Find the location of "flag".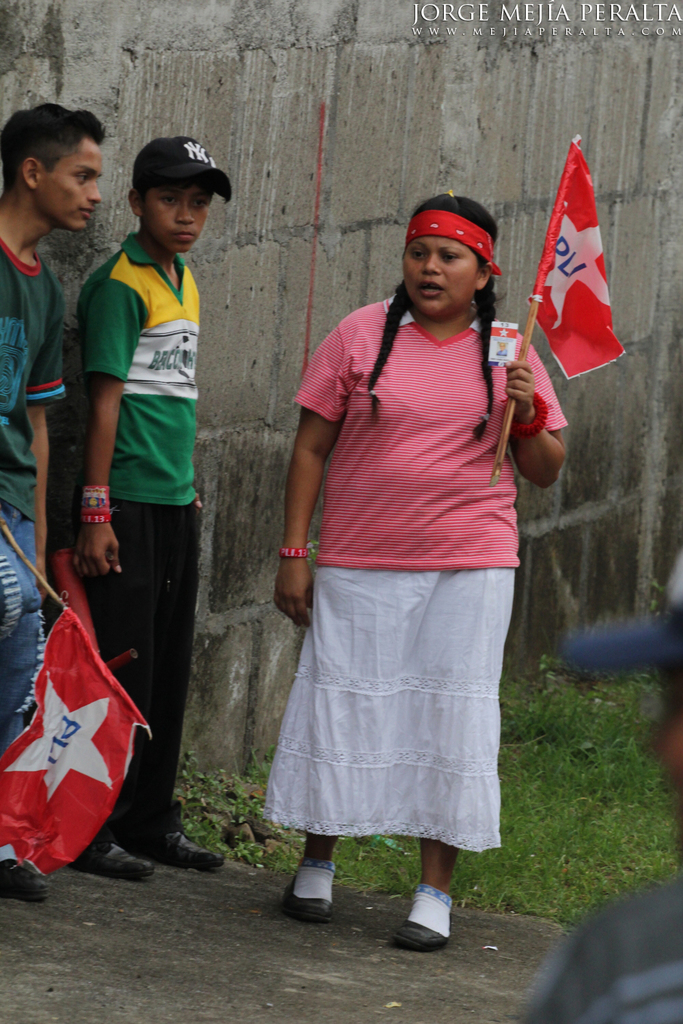
Location: bbox=[1, 605, 147, 880].
